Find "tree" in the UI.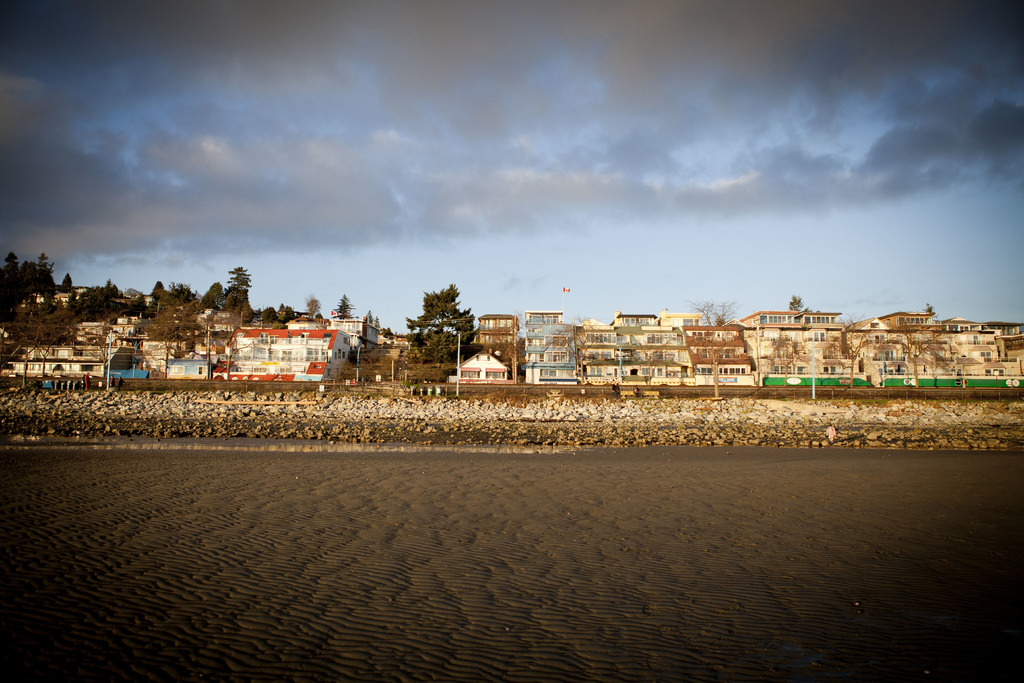
UI element at <bbox>401, 284, 485, 371</bbox>.
